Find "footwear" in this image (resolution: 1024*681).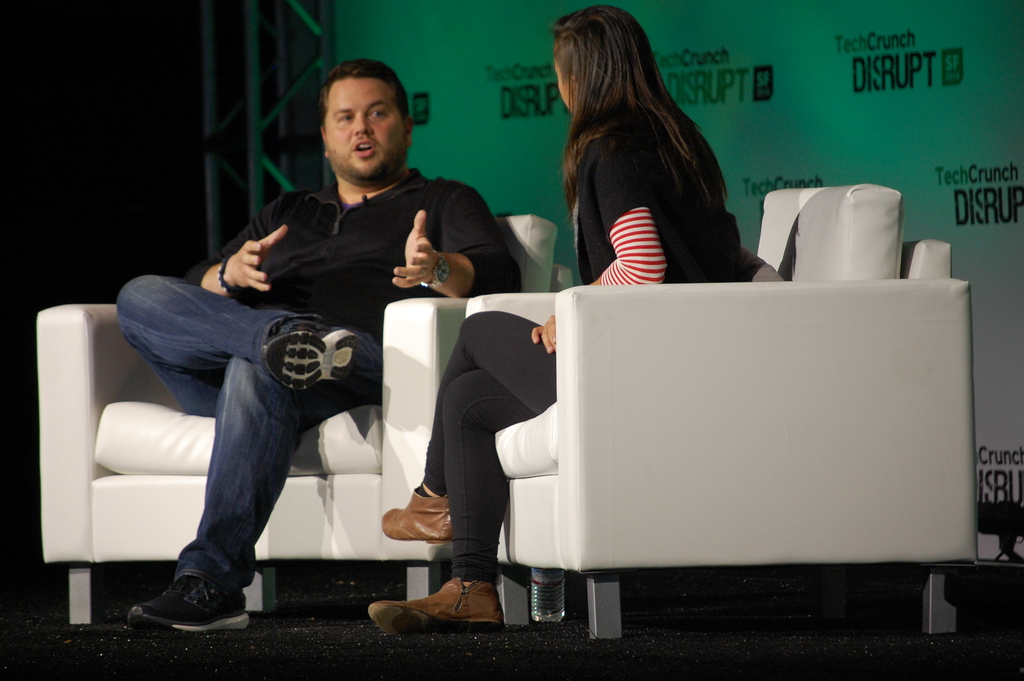
[129,571,255,634].
